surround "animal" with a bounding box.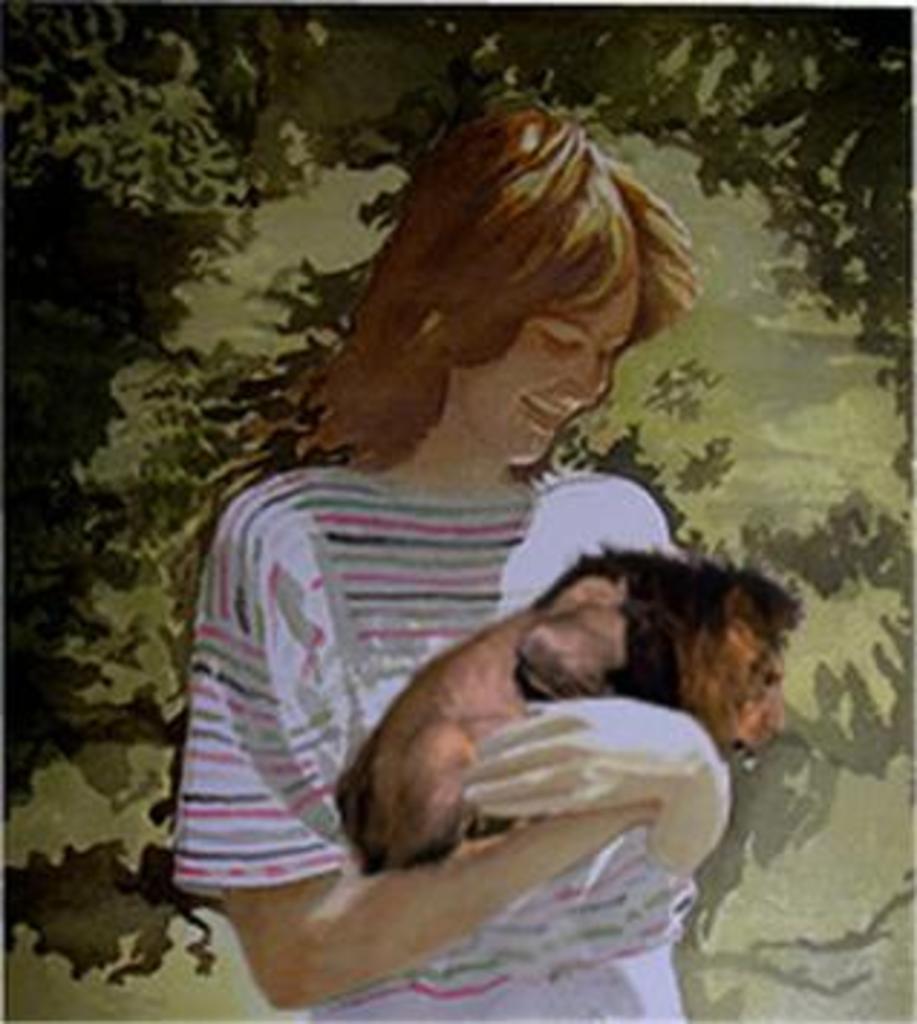
x1=337 y1=548 x2=799 y2=862.
